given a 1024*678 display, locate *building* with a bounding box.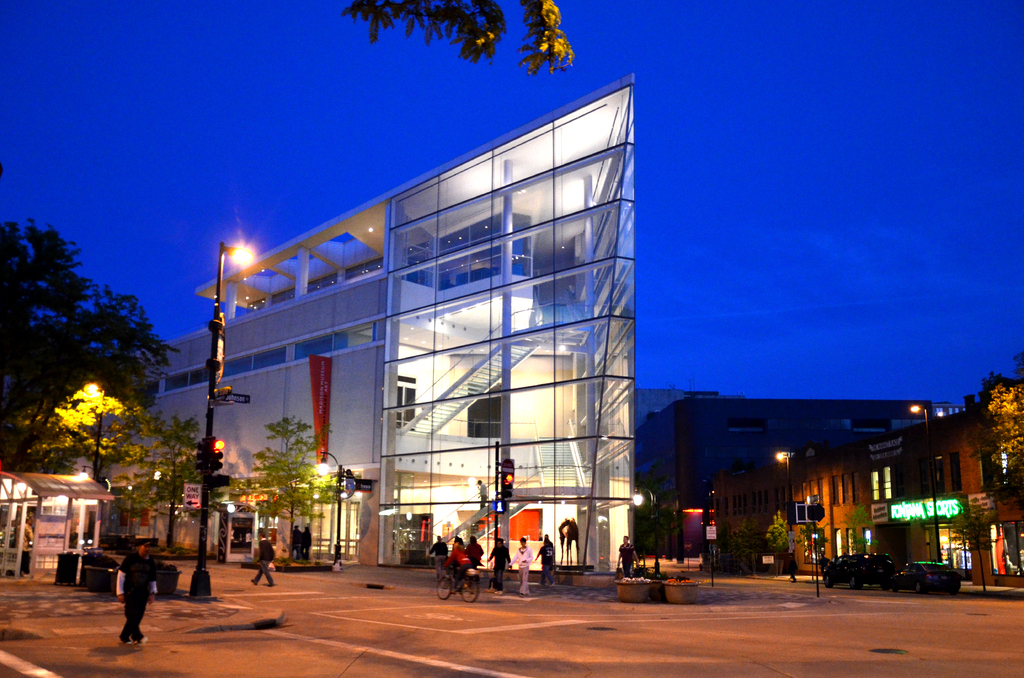
Located: [141,72,641,578].
